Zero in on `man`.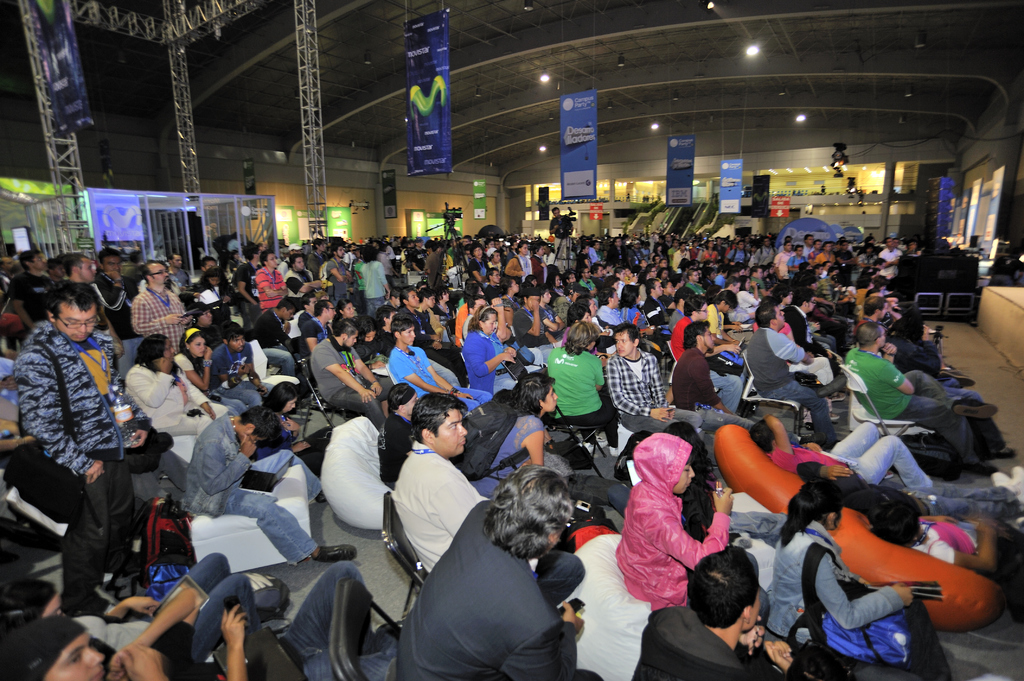
Zeroed in: {"x1": 9, "y1": 267, "x2": 148, "y2": 616}.
